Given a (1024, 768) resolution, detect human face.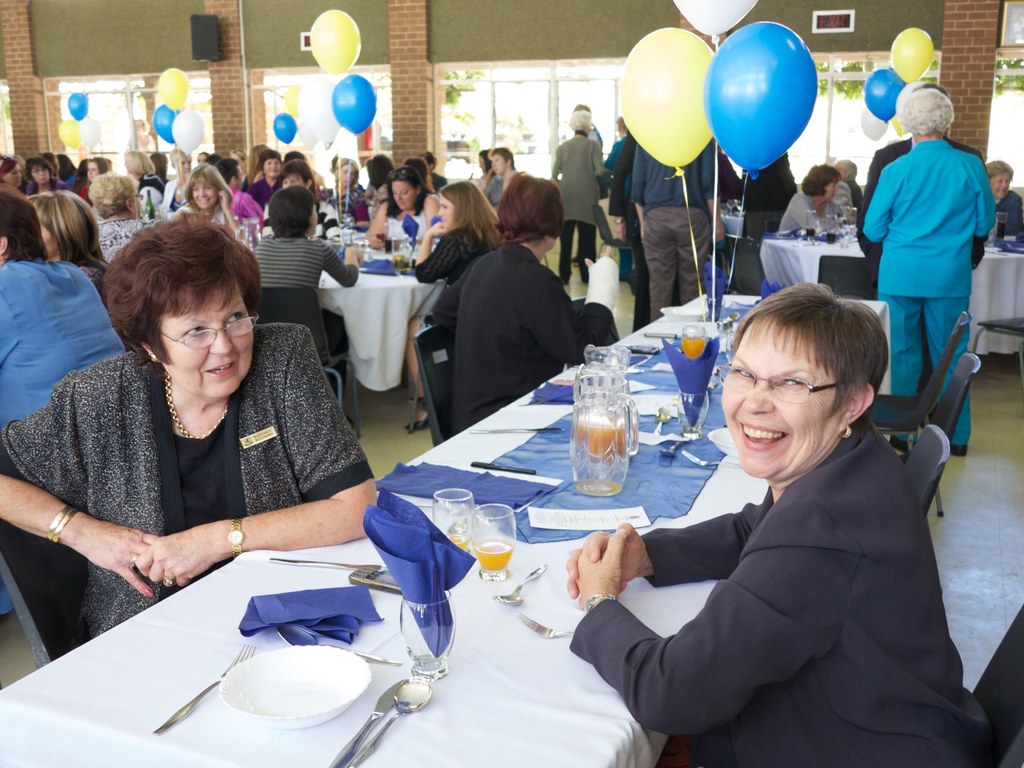
l=720, t=313, r=844, b=473.
